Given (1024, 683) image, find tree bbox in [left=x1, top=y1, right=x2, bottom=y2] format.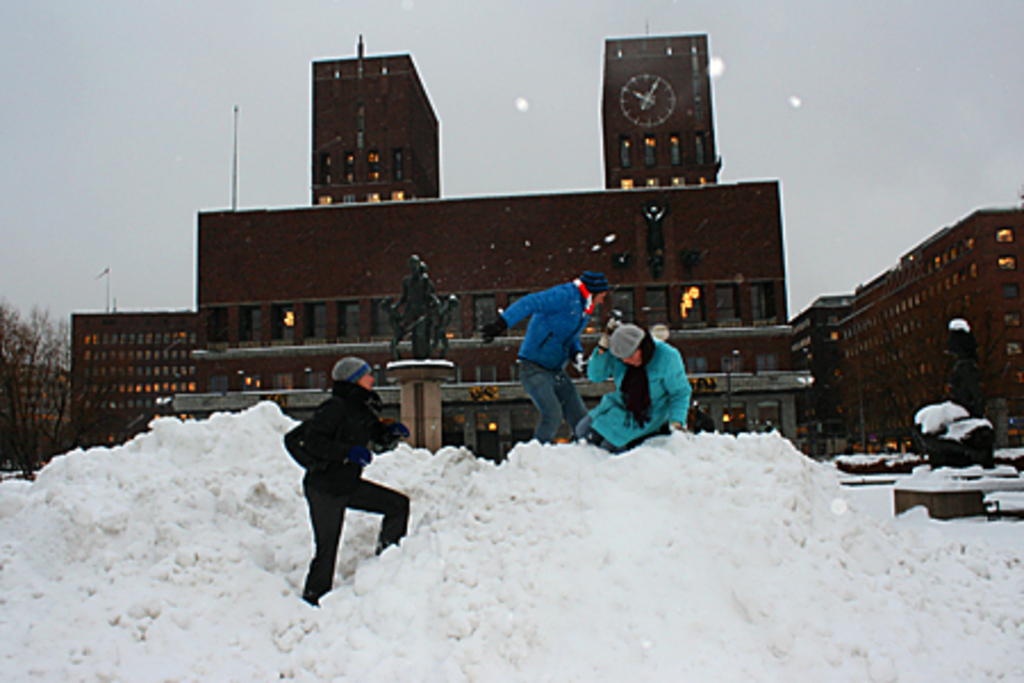
[left=2, top=289, right=96, bottom=478].
